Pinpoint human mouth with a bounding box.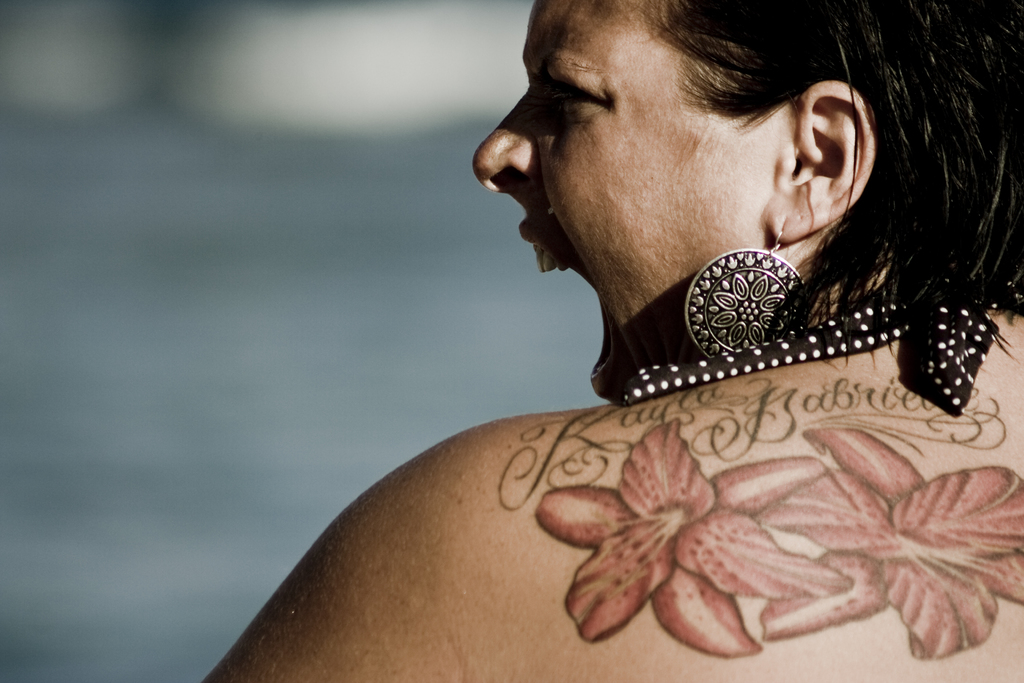
bbox(754, 64, 892, 261).
